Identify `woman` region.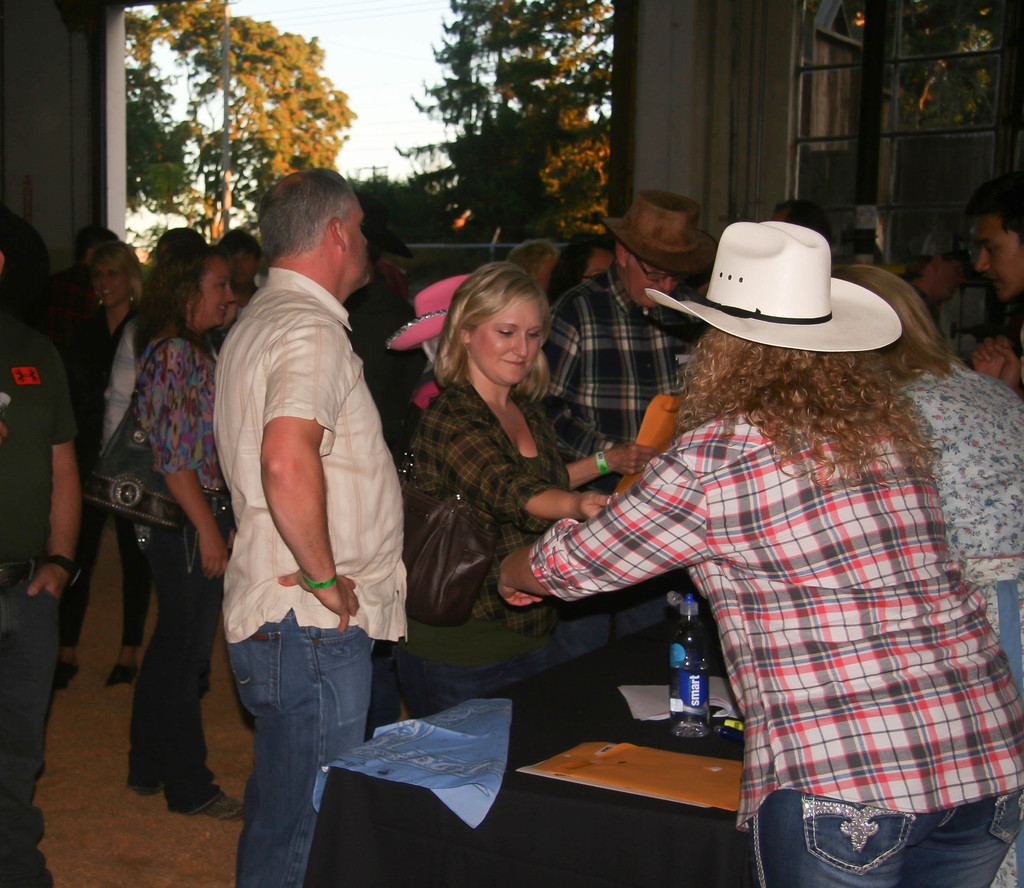
Region: locate(128, 245, 248, 821).
